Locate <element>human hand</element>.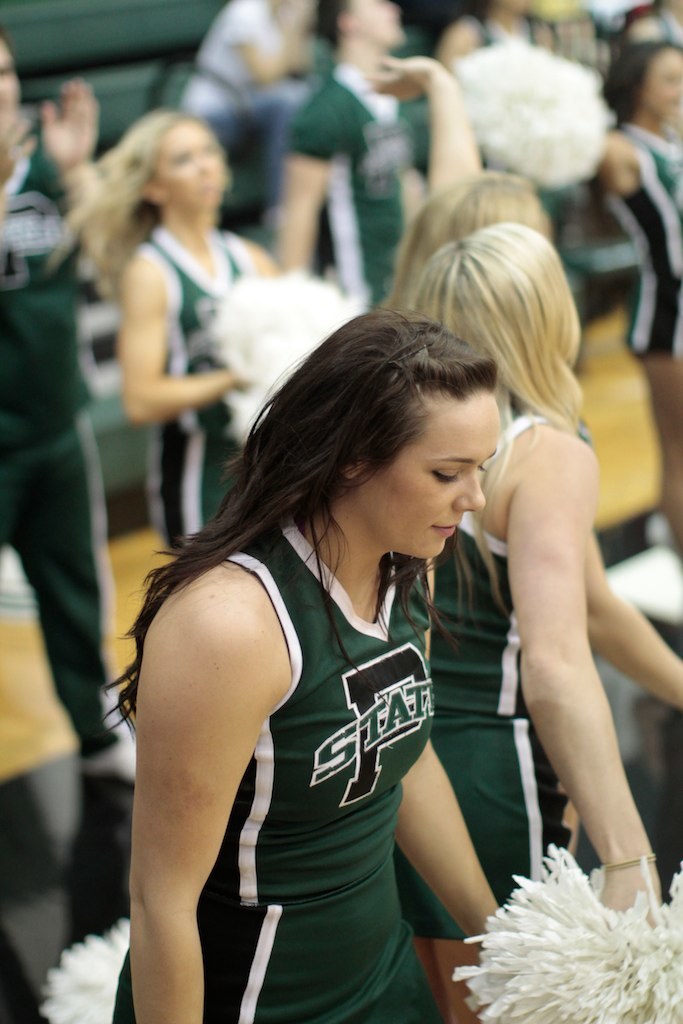
Bounding box: 44 78 100 169.
